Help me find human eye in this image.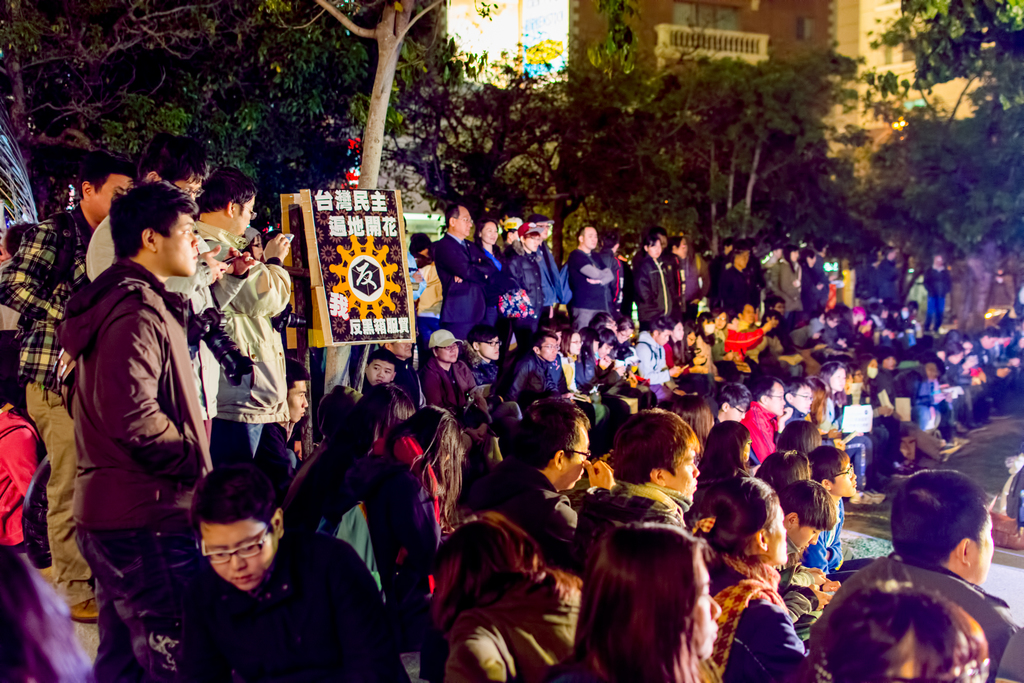
Found it: [702, 587, 709, 598].
